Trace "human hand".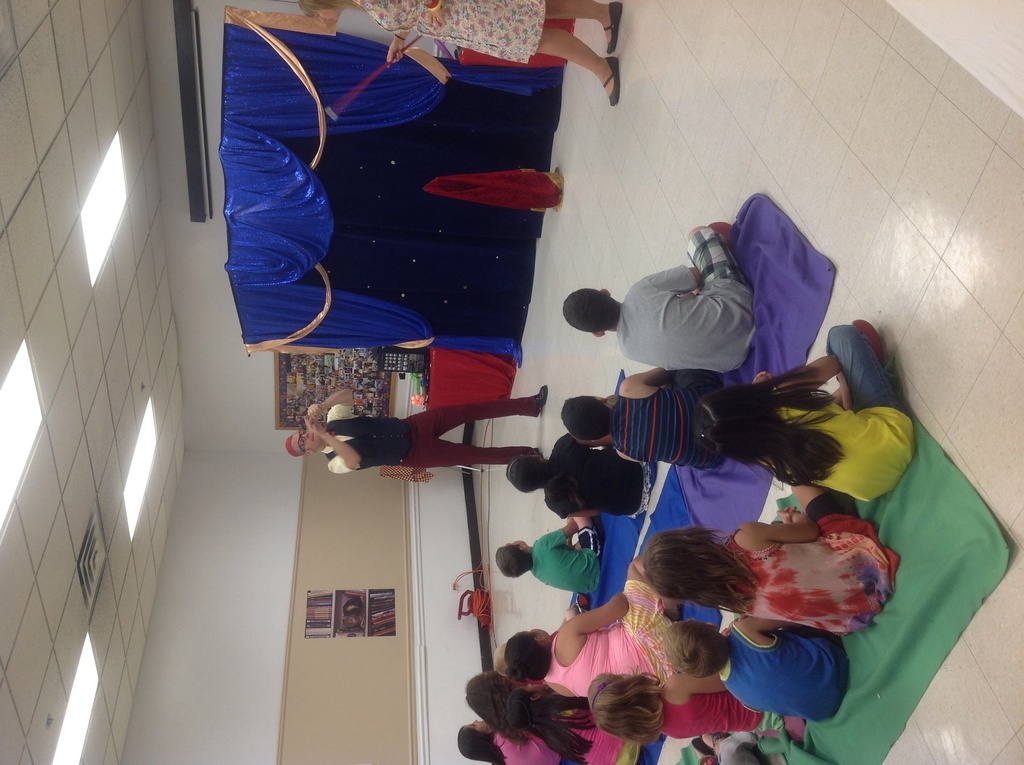
Traced to <box>305,403,325,415</box>.
